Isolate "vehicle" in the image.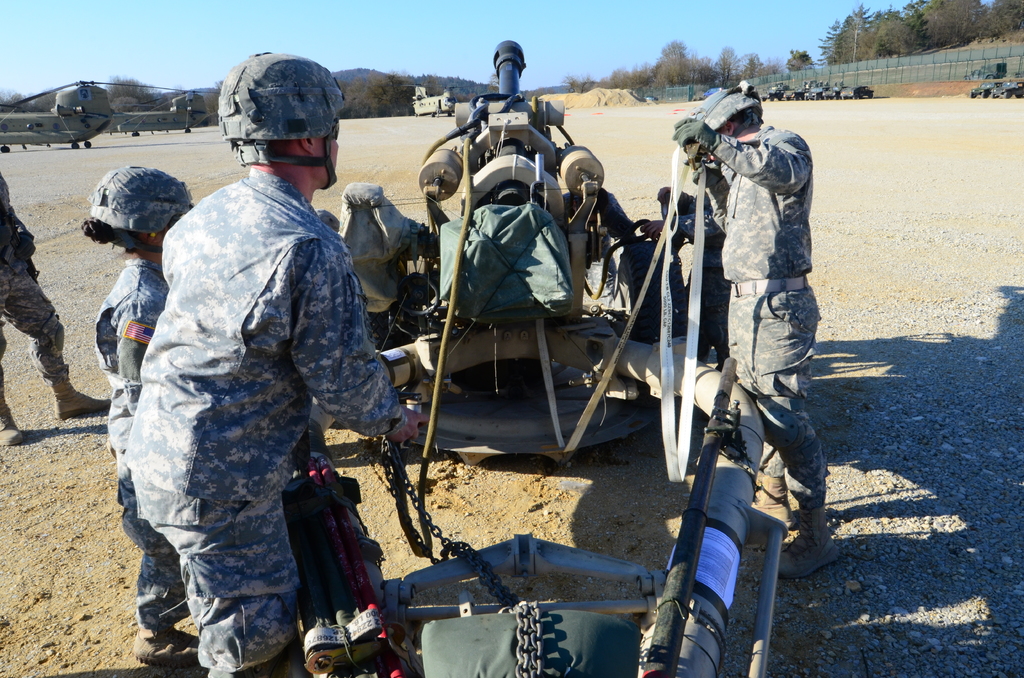
Isolated region: box(3, 70, 188, 144).
